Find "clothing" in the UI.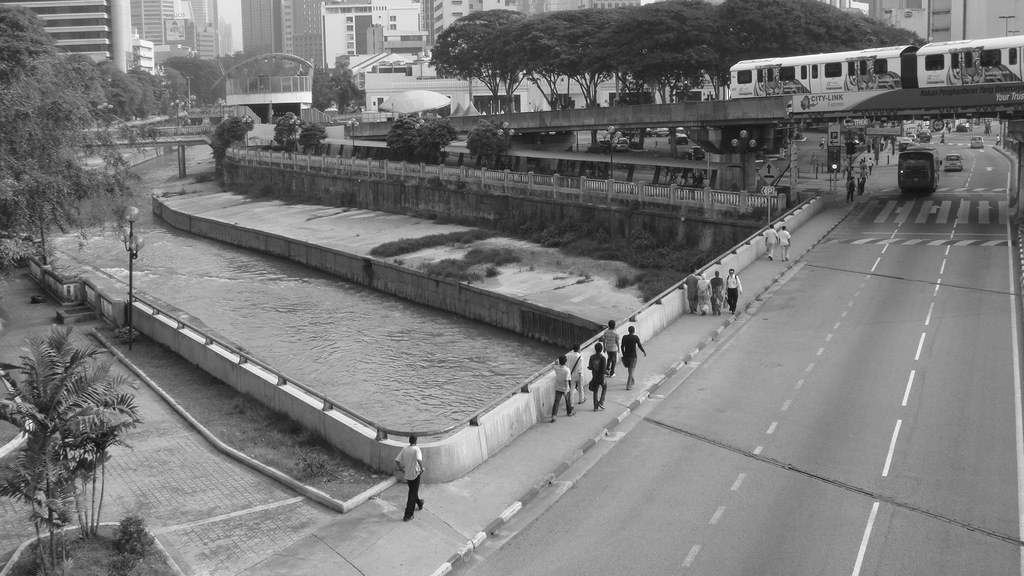
UI element at <bbox>684, 271, 700, 308</bbox>.
